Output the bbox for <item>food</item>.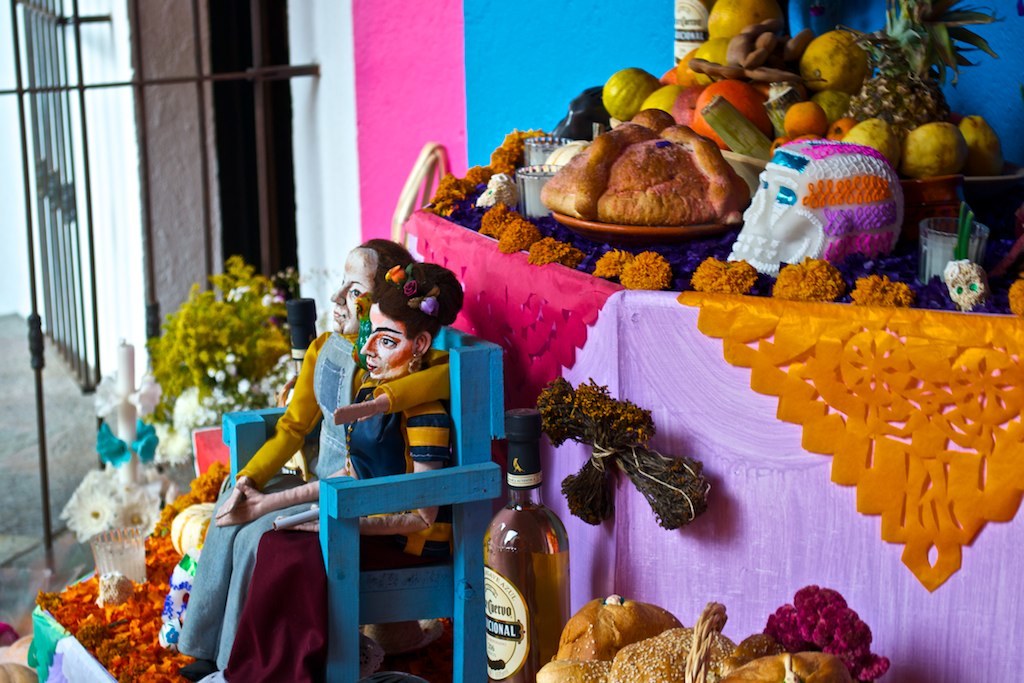
pyautogui.locateOnScreen(592, 134, 730, 240).
